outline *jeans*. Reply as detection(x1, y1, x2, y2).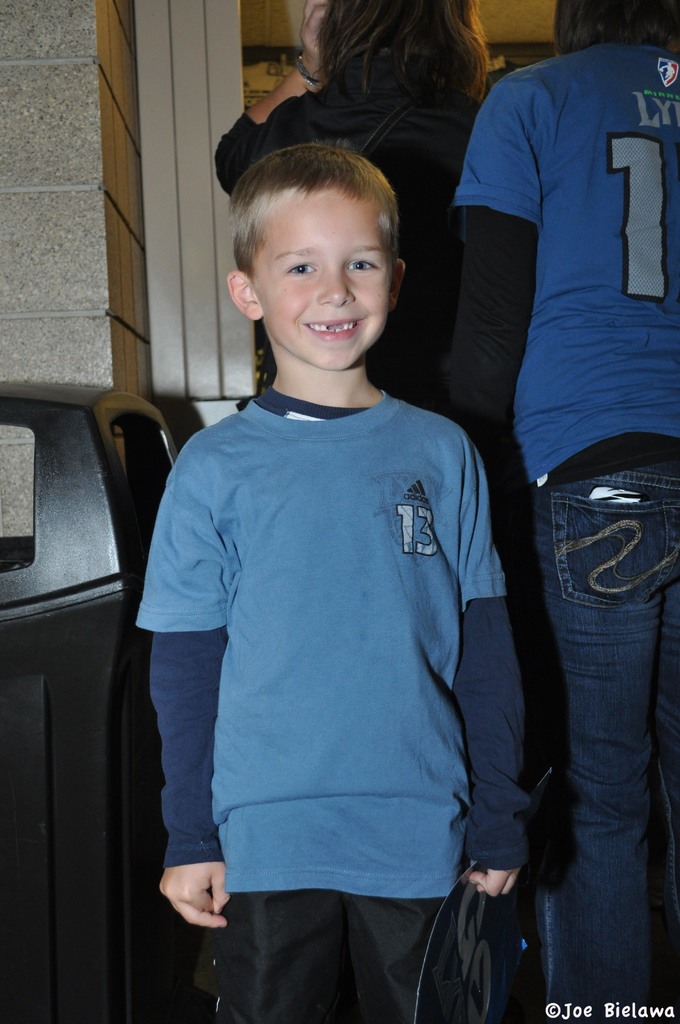
detection(504, 437, 674, 1010).
